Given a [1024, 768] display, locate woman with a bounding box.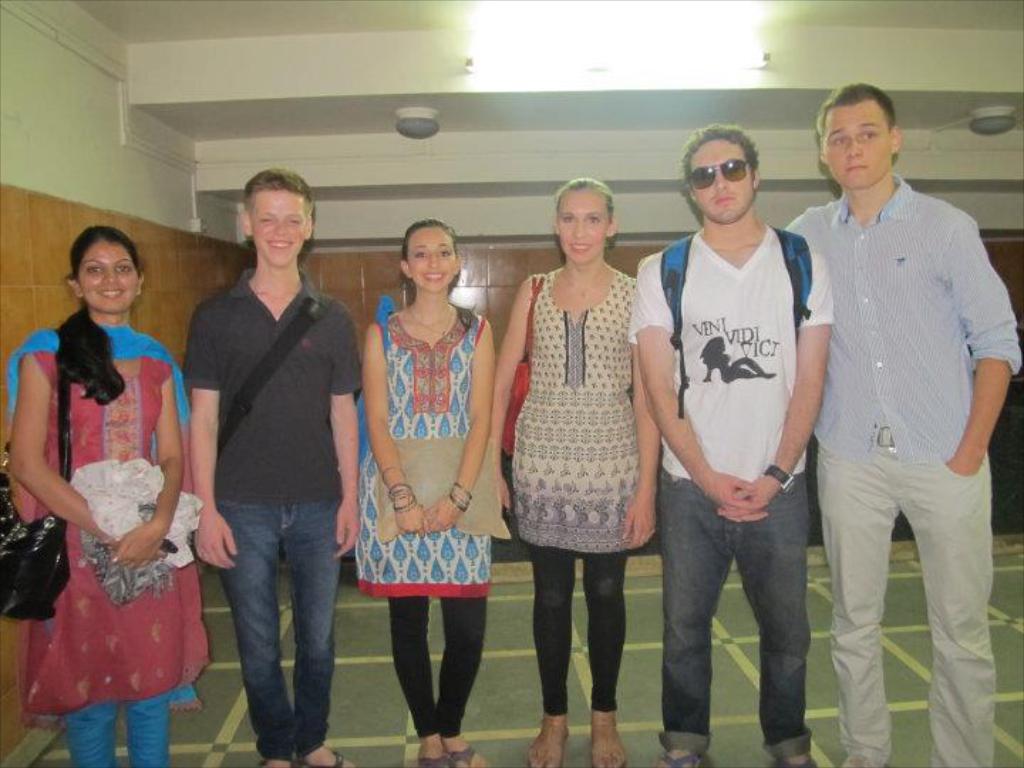
Located: region(492, 179, 664, 767).
